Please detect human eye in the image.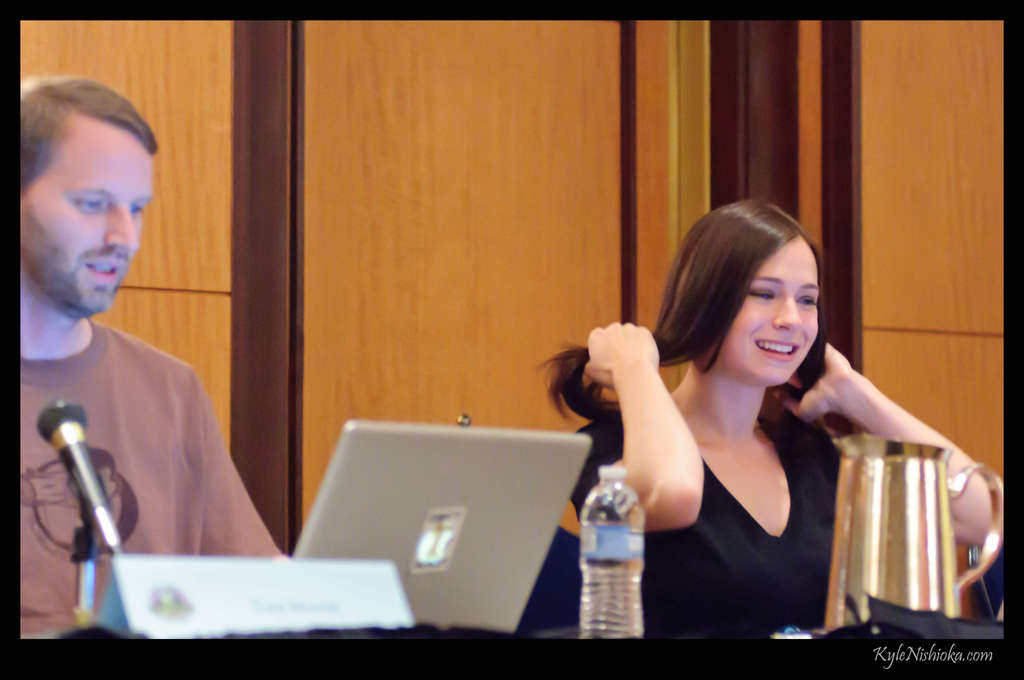
<region>749, 284, 776, 305</region>.
